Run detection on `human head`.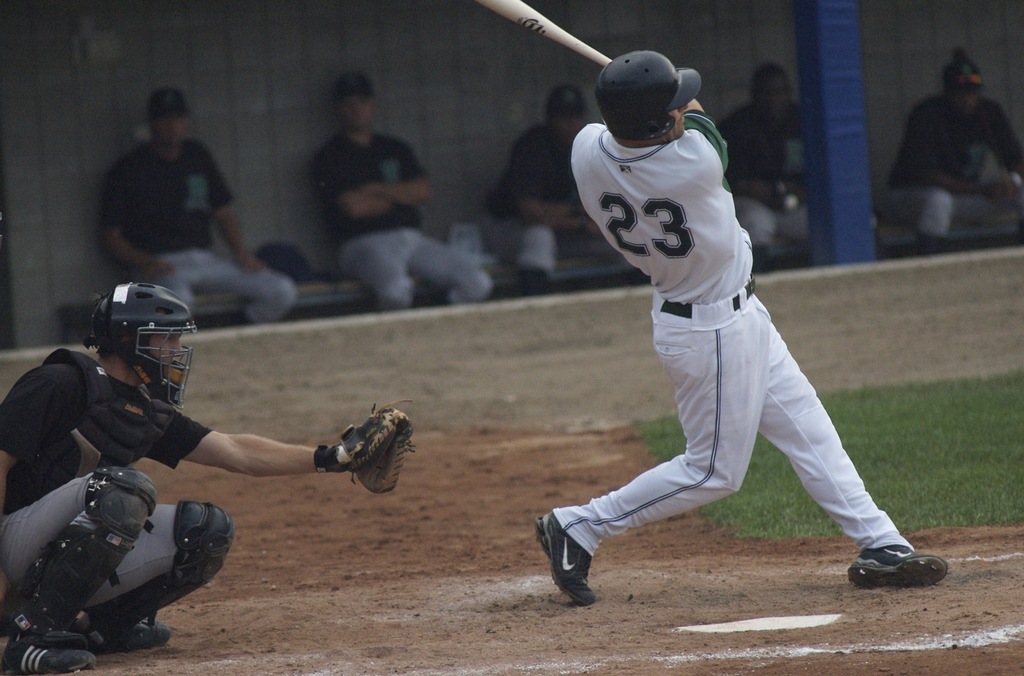
Result: locate(749, 60, 794, 124).
